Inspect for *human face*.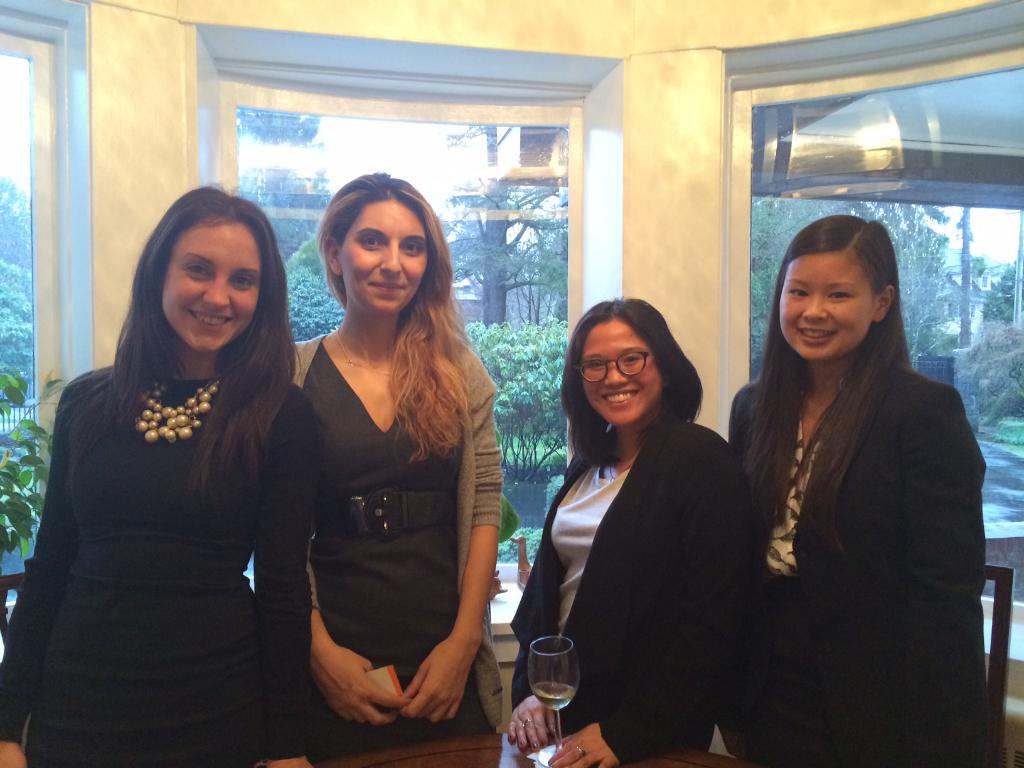
Inspection: (341, 199, 426, 317).
